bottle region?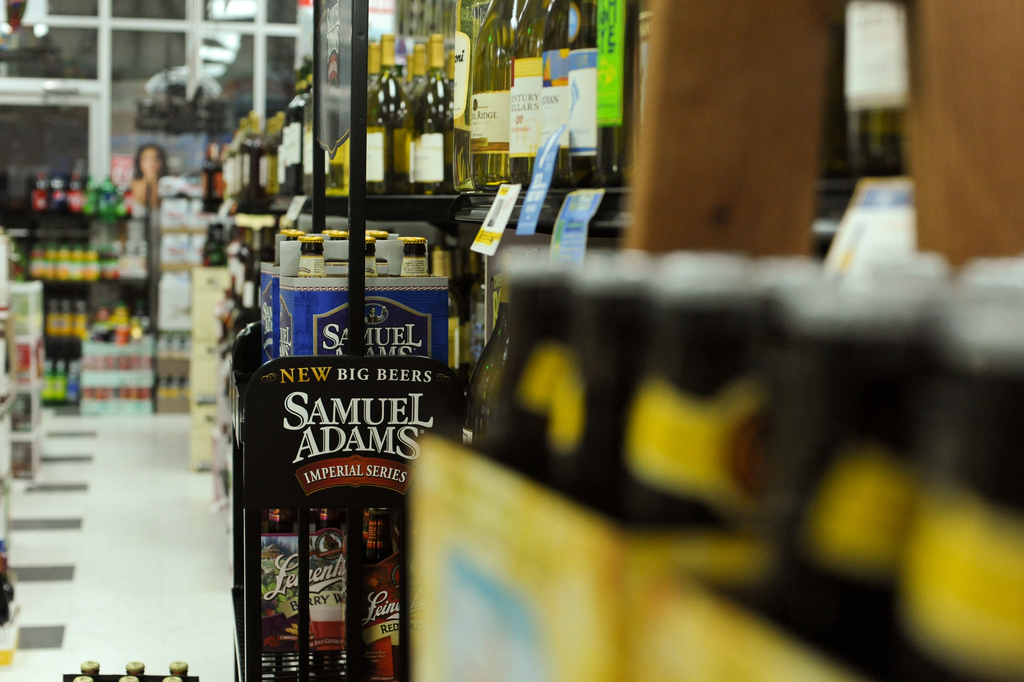
<region>534, 0, 577, 183</region>
